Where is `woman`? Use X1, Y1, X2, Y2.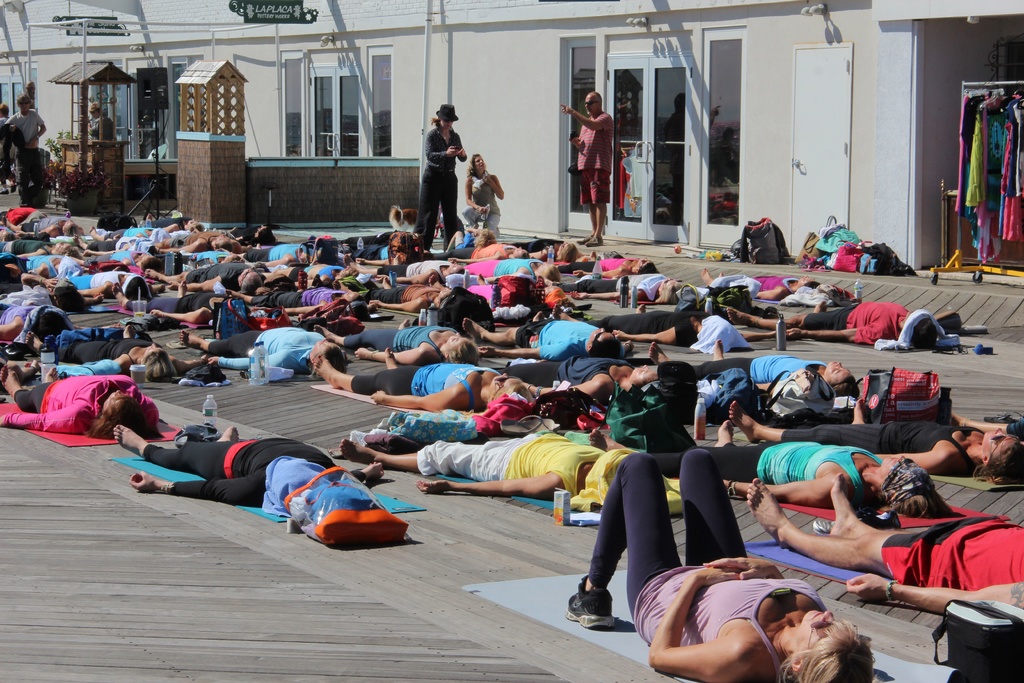
565, 448, 876, 682.
